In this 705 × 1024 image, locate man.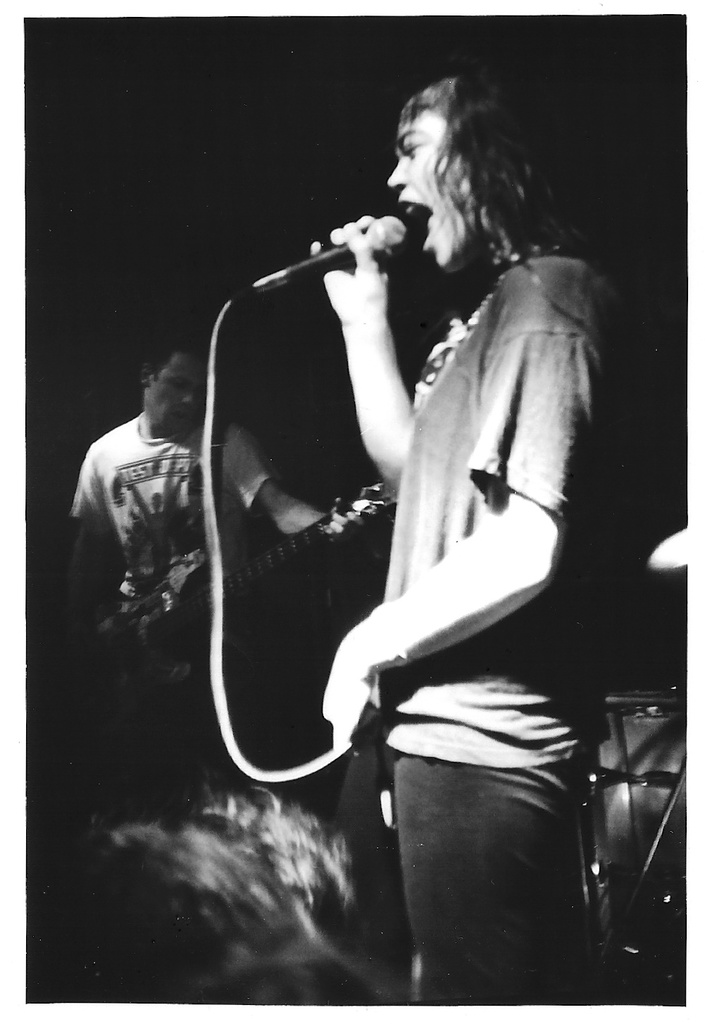
Bounding box: locate(80, 335, 342, 639).
